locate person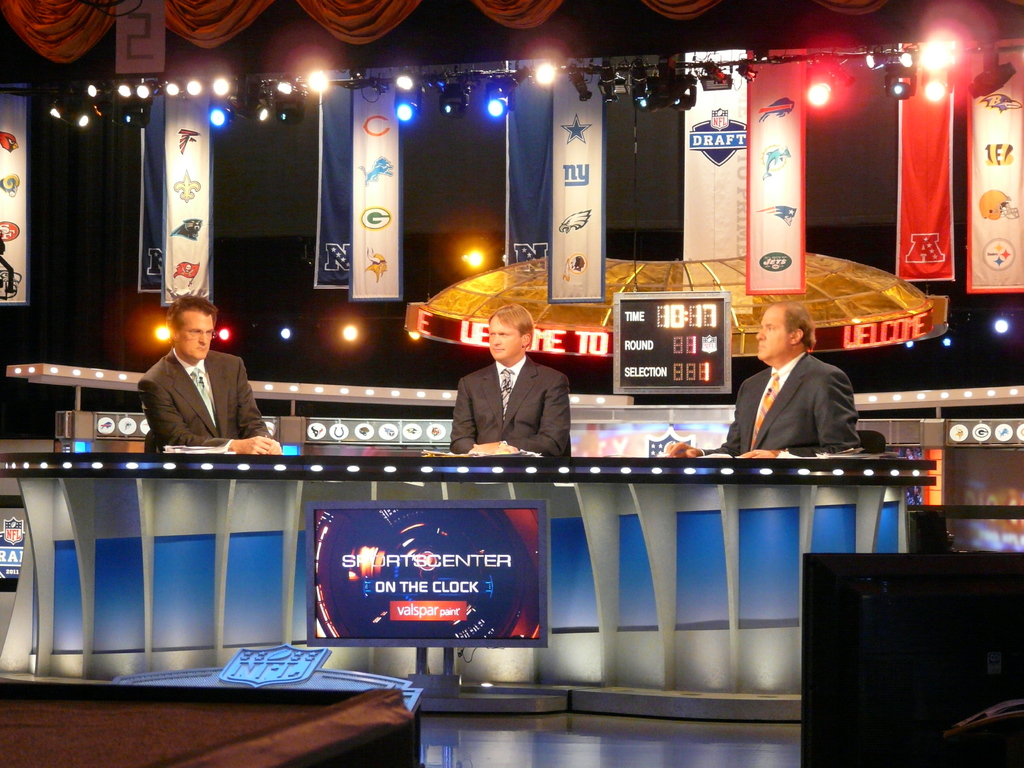
449:306:567:458
